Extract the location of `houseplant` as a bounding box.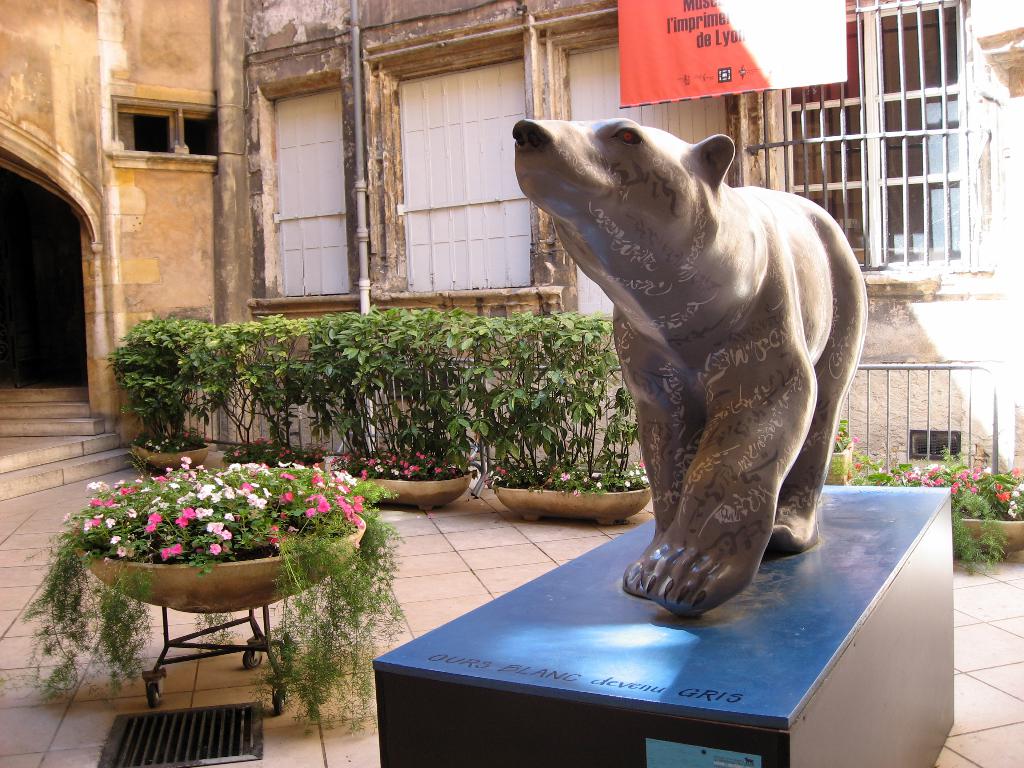
(821,414,863,485).
